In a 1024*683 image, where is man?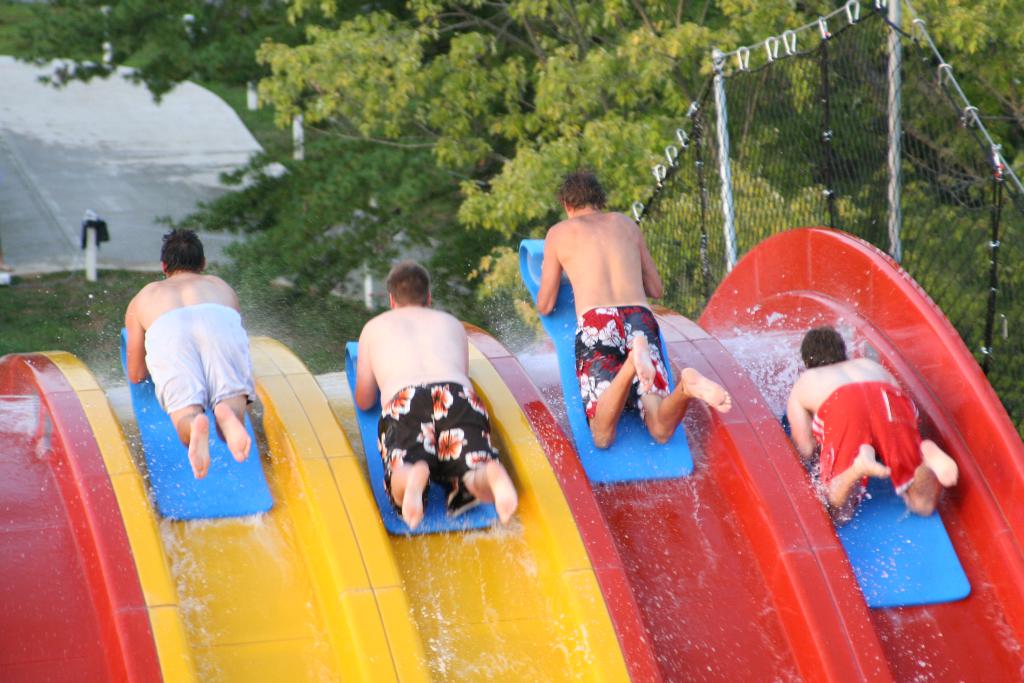
region(120, 222, 257, 477).
